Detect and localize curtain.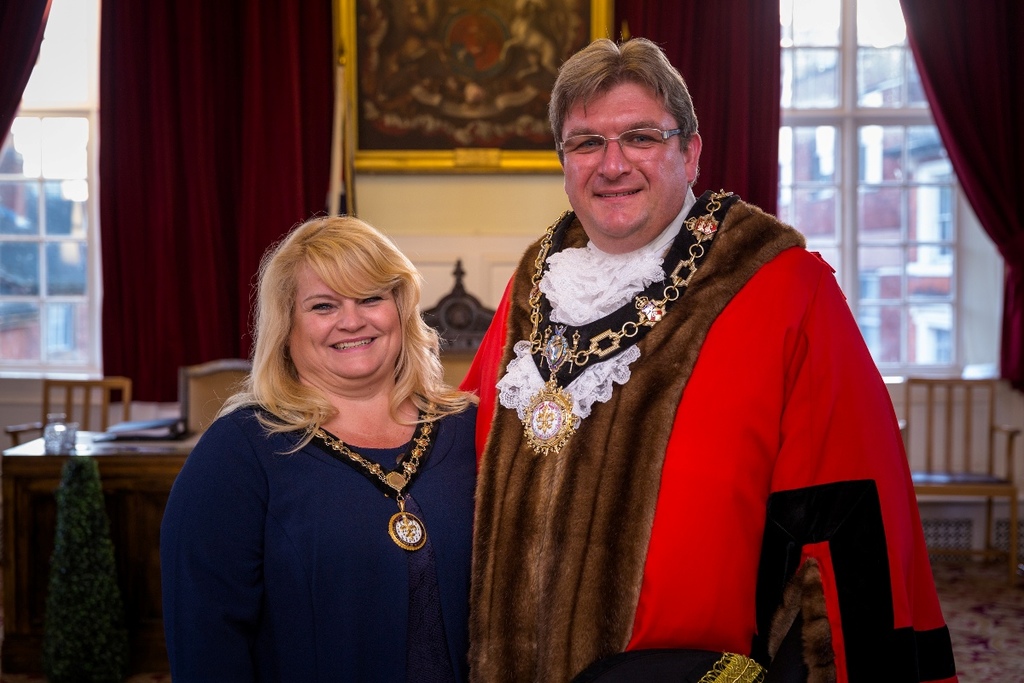
Localized at <box>620,0,784,221</box>.
